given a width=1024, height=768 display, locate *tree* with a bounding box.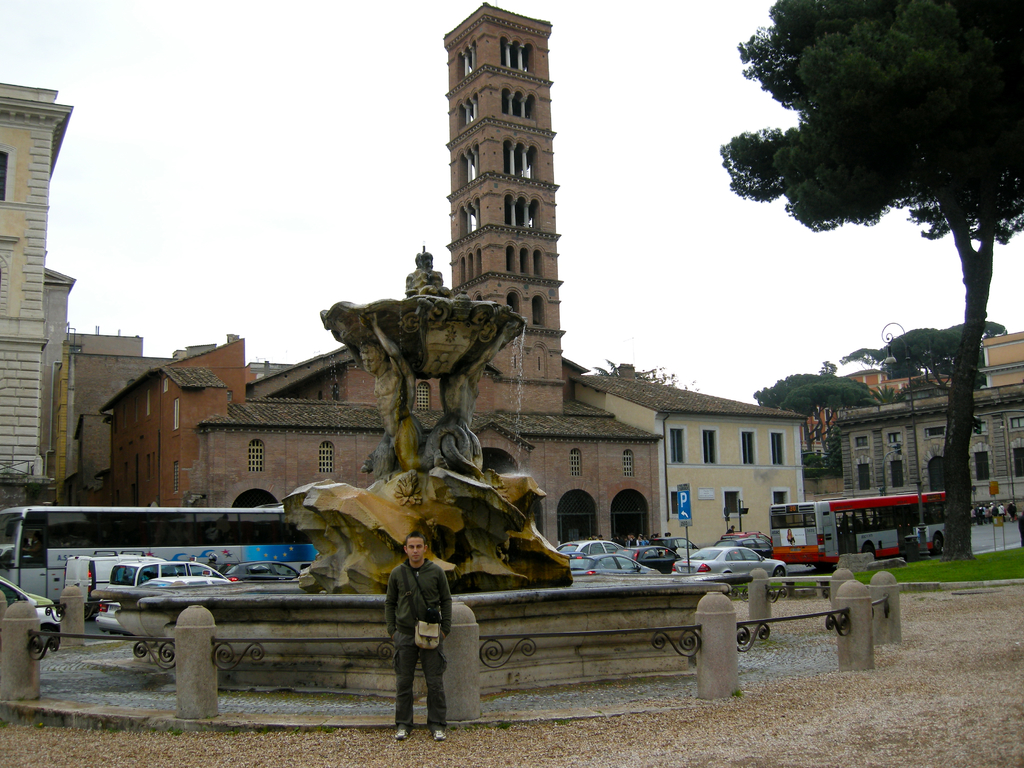
Located: {"x1": 716, "y1": 0, "x2": 1023, "y2": 560}.
